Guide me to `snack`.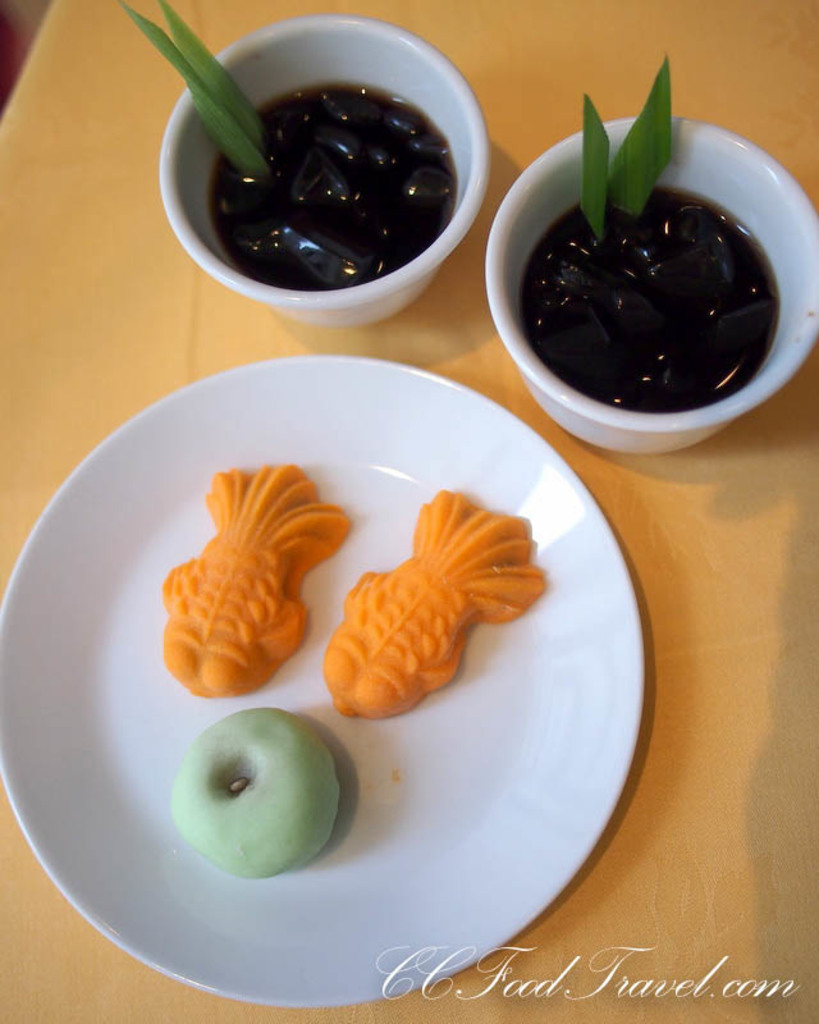
Guidance: {"left": 316, "top": 481, "right": 555, "bottom": 723}.
